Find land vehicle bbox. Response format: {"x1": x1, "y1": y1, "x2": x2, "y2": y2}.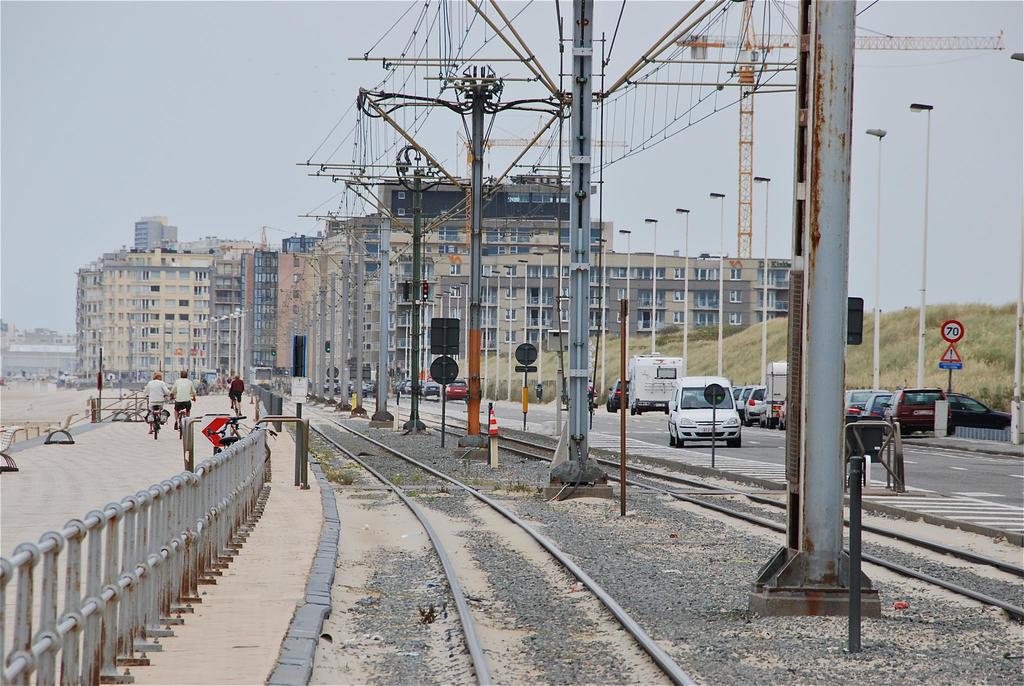
{"x1": 428, "y1": 382, "x2": 442, "y2": 393}.
